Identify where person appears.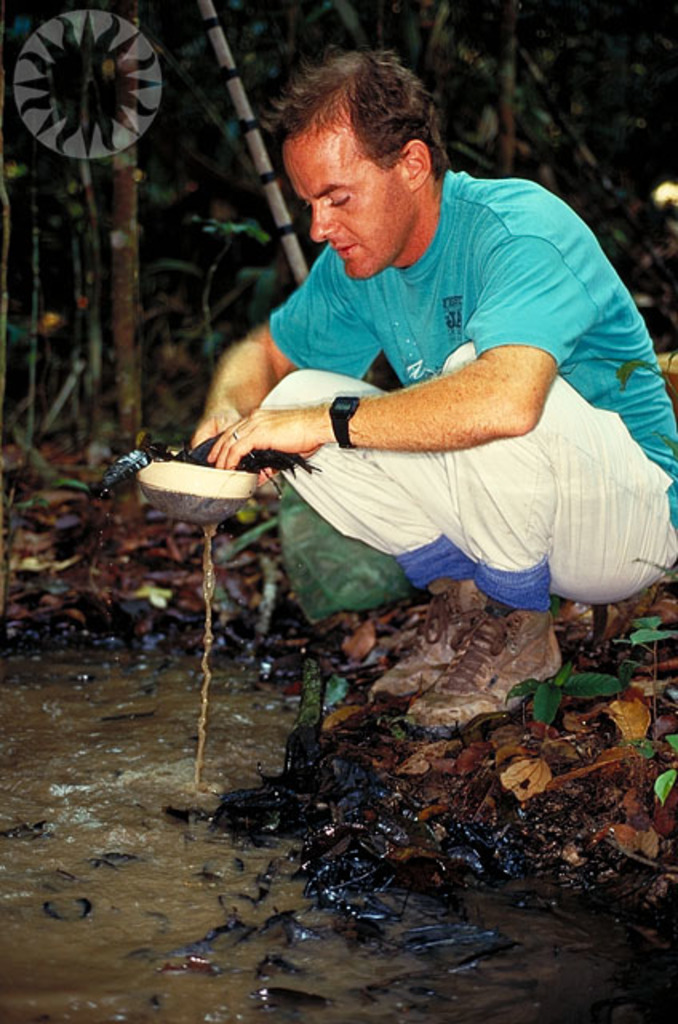
Appears at {"left": 155, "top": 30, "right": 646, "bottom": 734}.
